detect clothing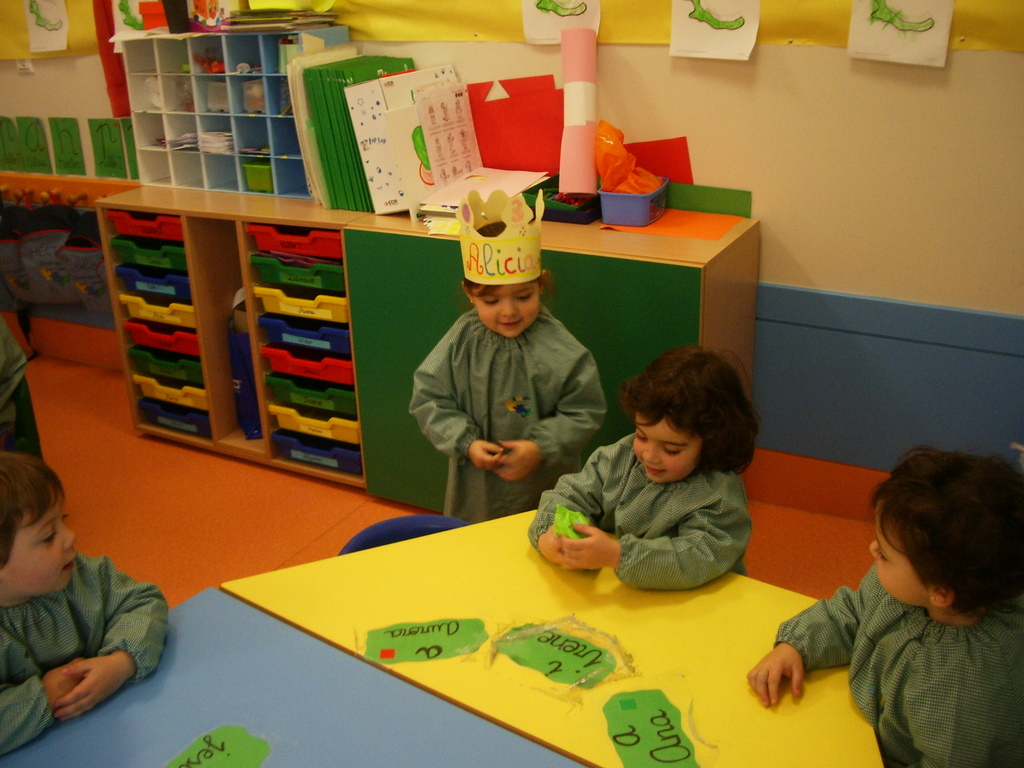
0:305:42:458
